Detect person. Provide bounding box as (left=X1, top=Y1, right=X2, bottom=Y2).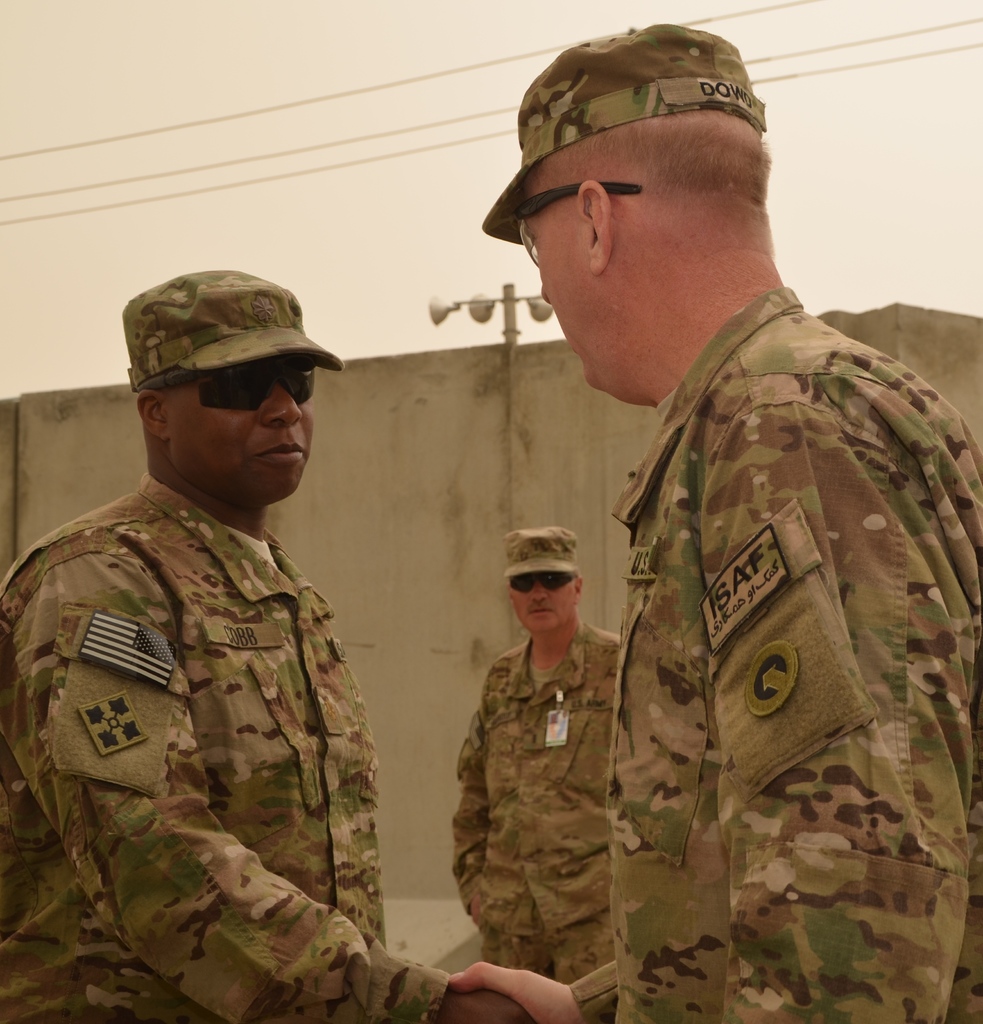
(left=0, top=272, right=530, bottom=1023).
